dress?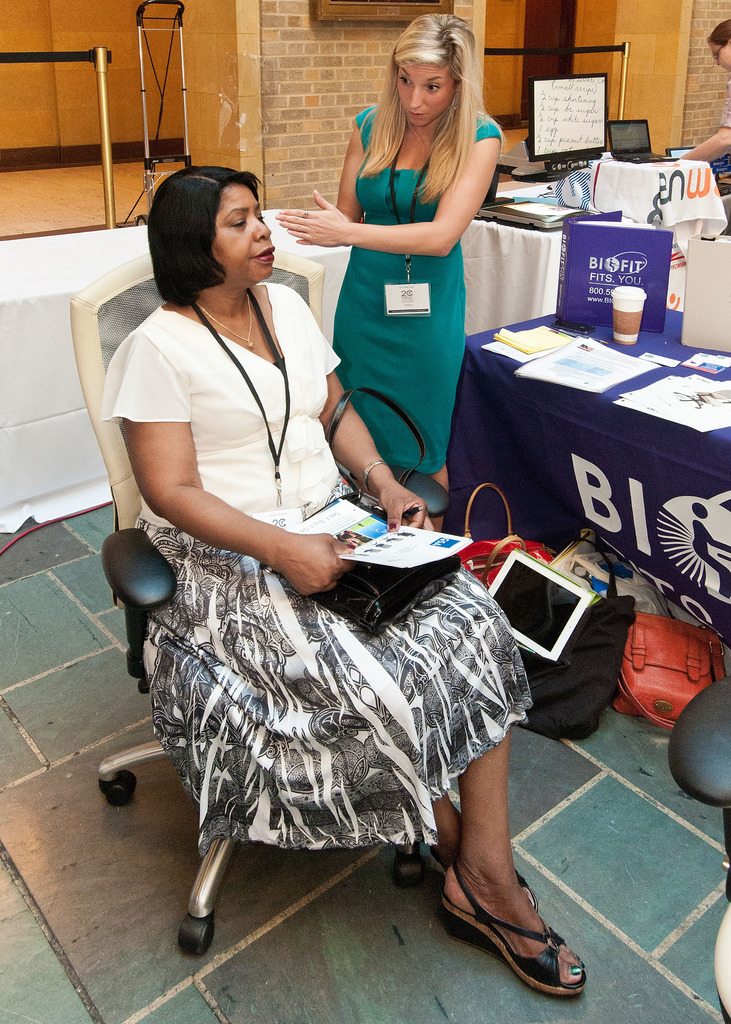
<box>329,98,502,474</box>
